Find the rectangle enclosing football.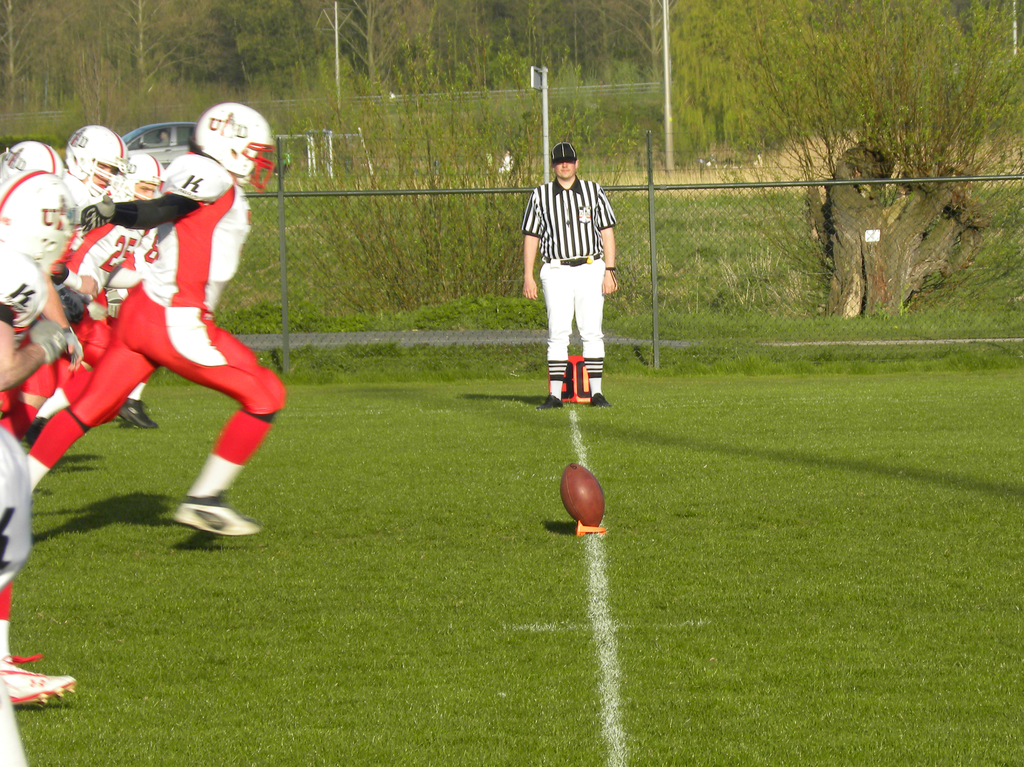
(561, 458, 610, 531).
